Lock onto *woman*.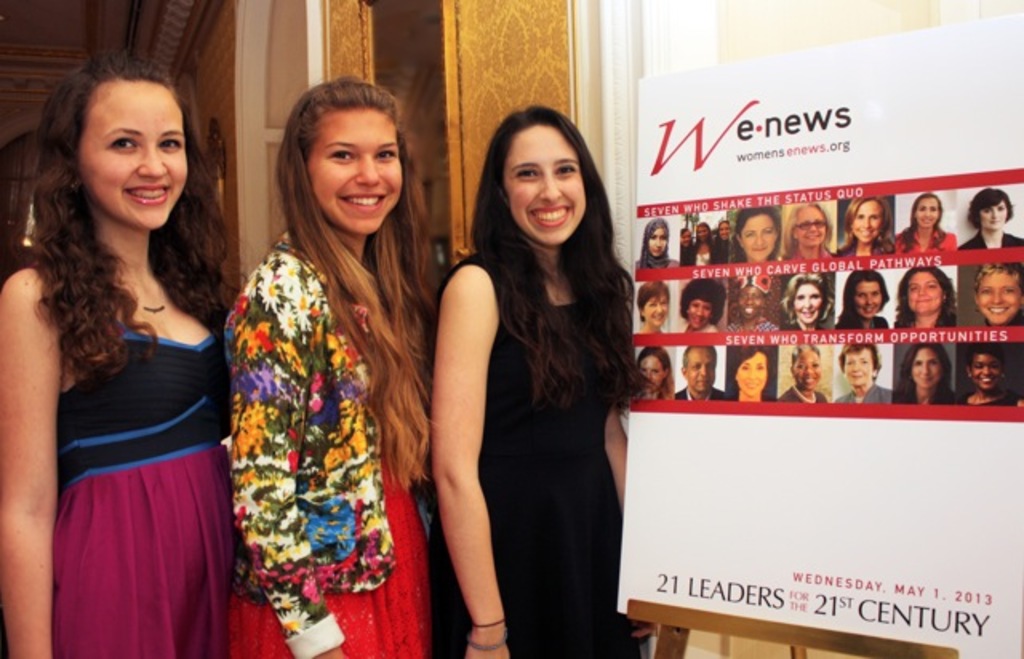
Locked: 11 82 253 651.
